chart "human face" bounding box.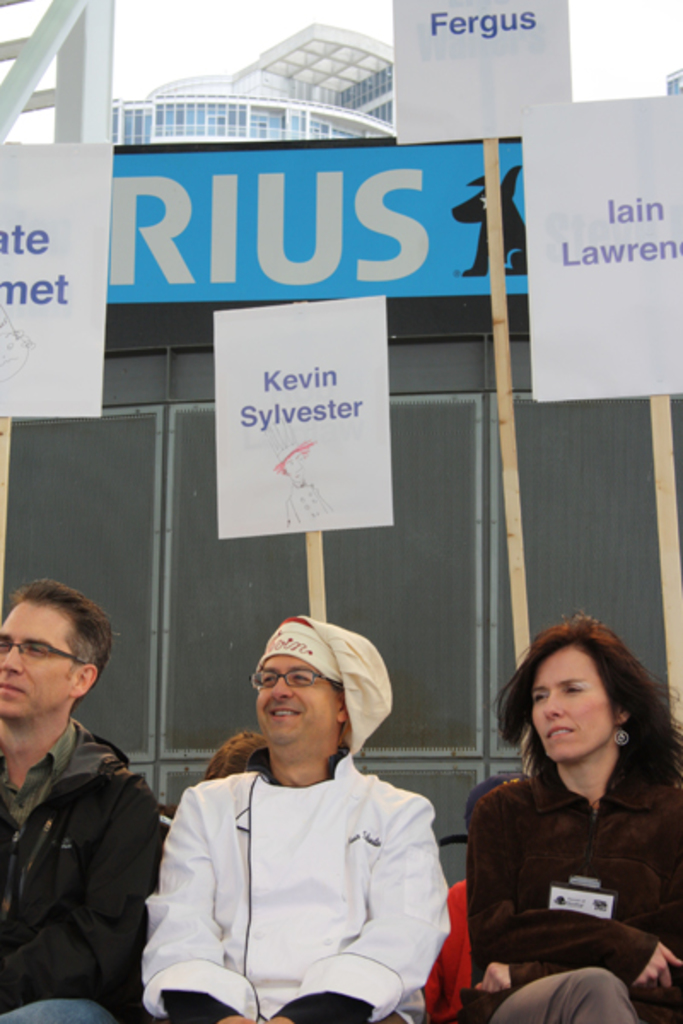
Charted: bbox=(0, 599, 80, 722).
